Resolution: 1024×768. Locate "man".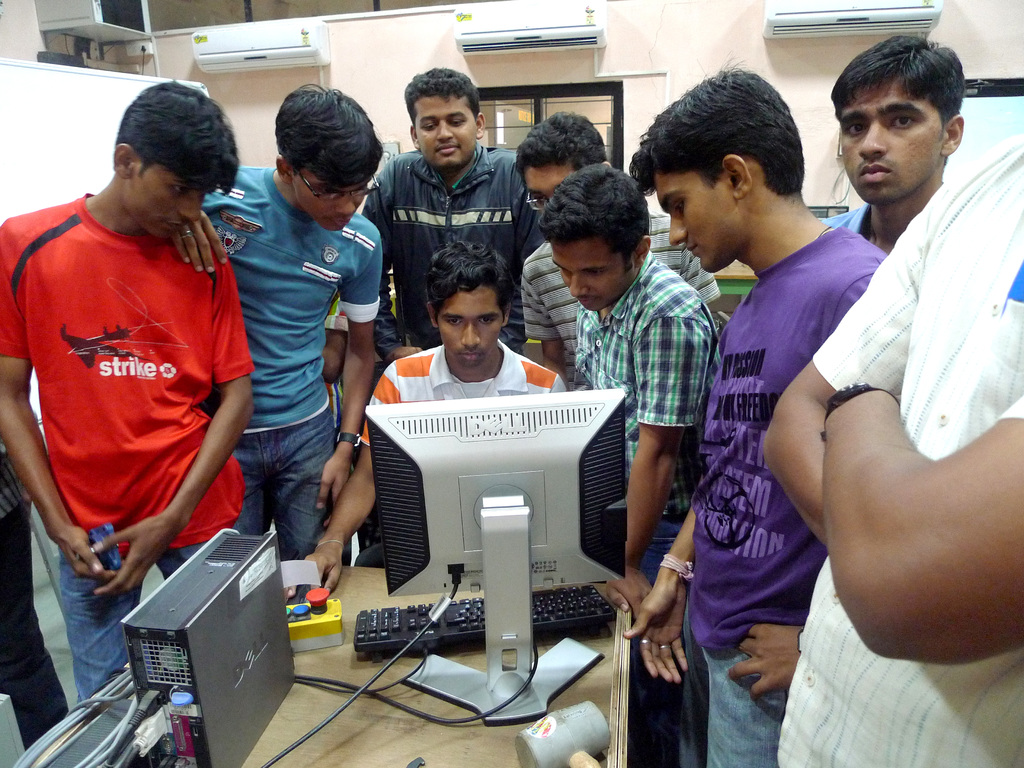
select_region(275, 229, 572, 601).
